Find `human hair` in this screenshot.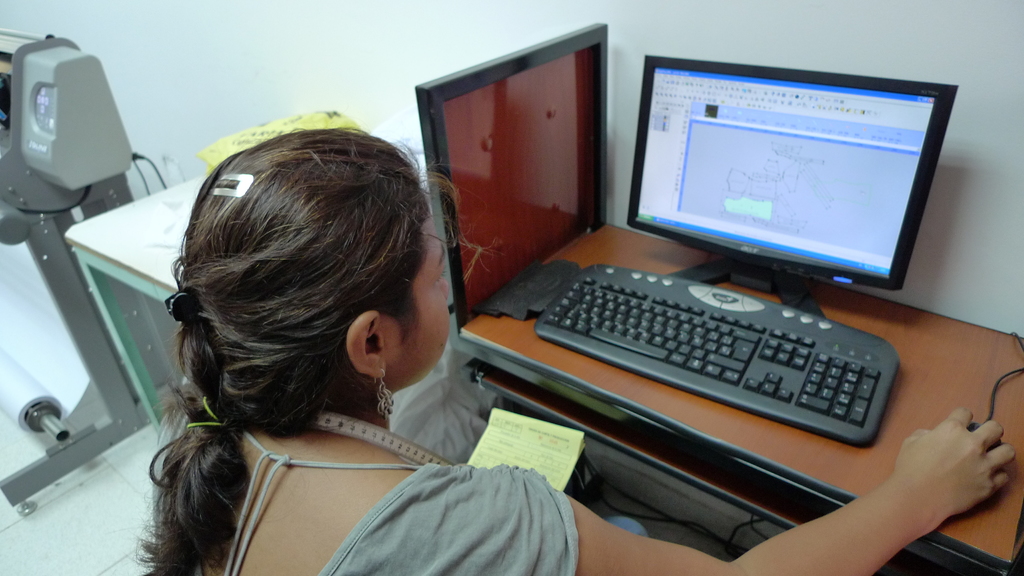
The bounding box for `human hair` is [150, 111, 451, 510].
